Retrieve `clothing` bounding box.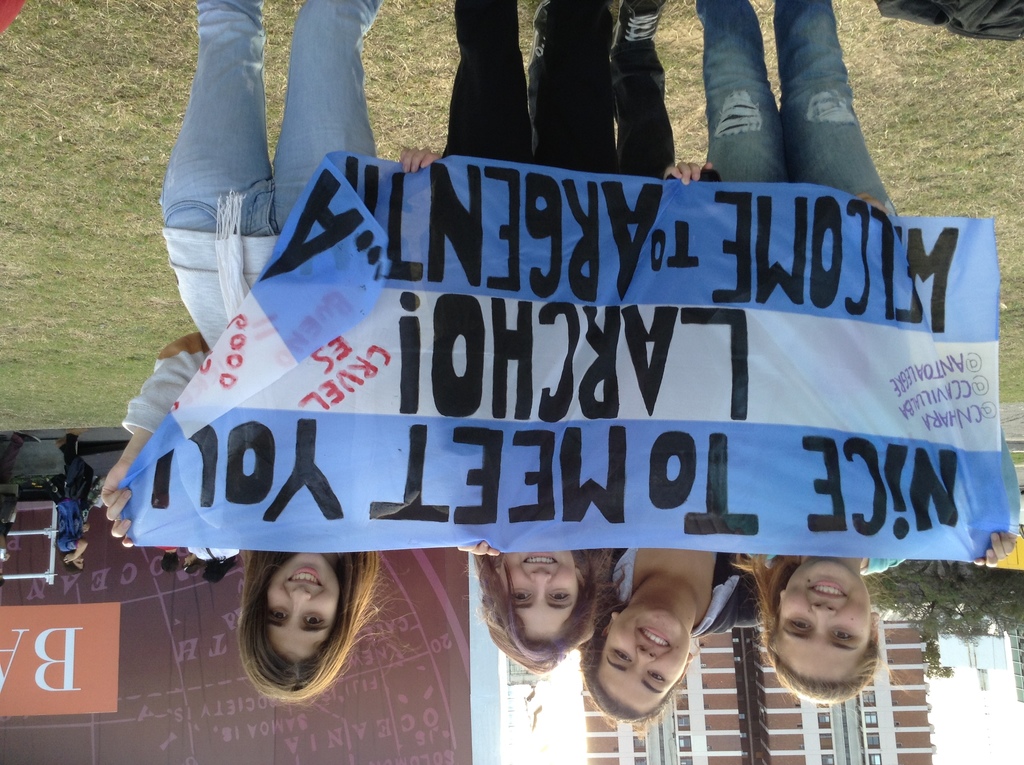
Bounding box: {"x1": 55, "y1": 437, "x2": 101, "y2": 547}.
